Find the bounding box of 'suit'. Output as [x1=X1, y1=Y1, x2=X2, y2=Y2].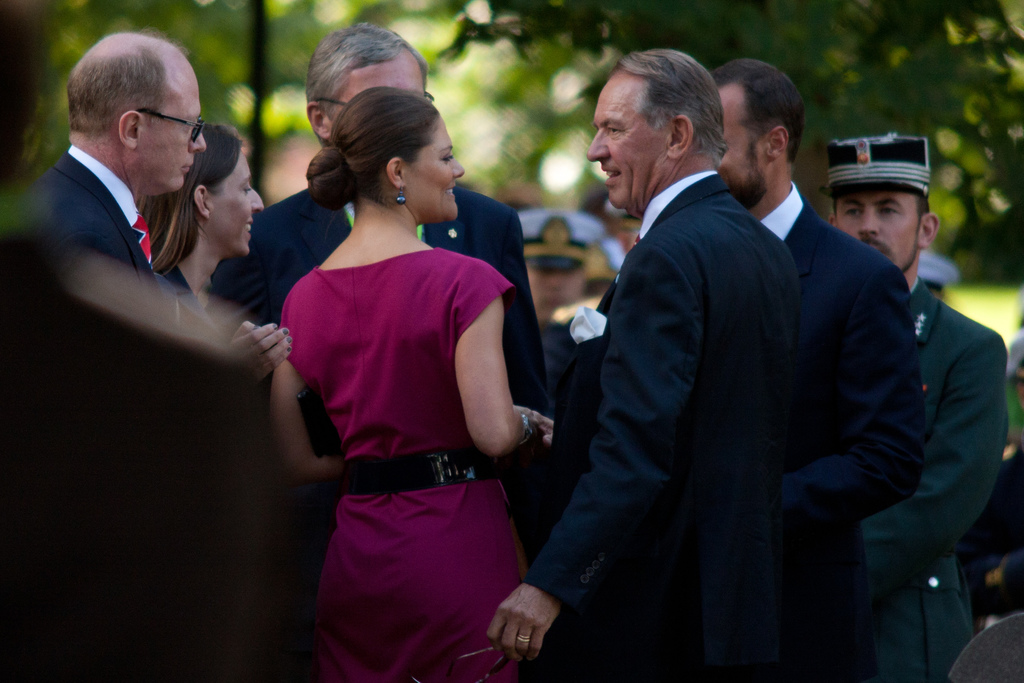
[x1=212, y1=190, x2=548, y2=411].
